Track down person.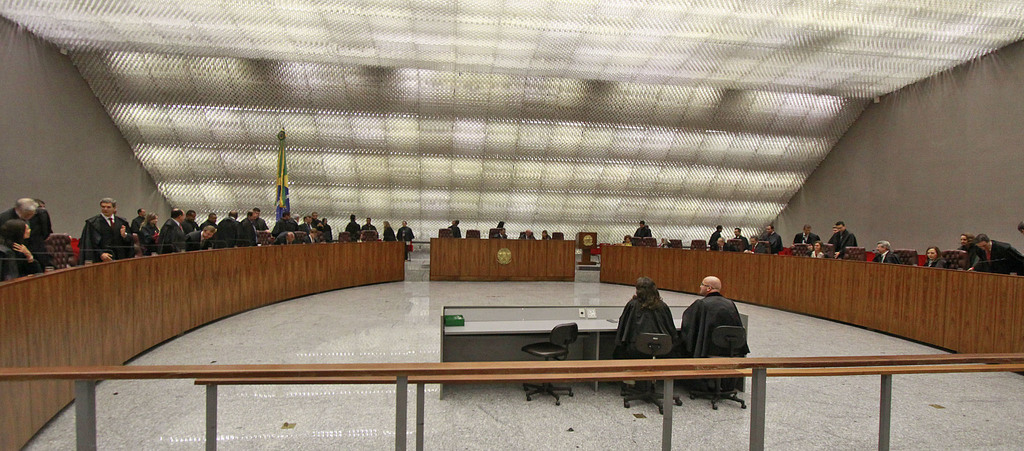
Tracked to detection(444, 219, 460, 239).
